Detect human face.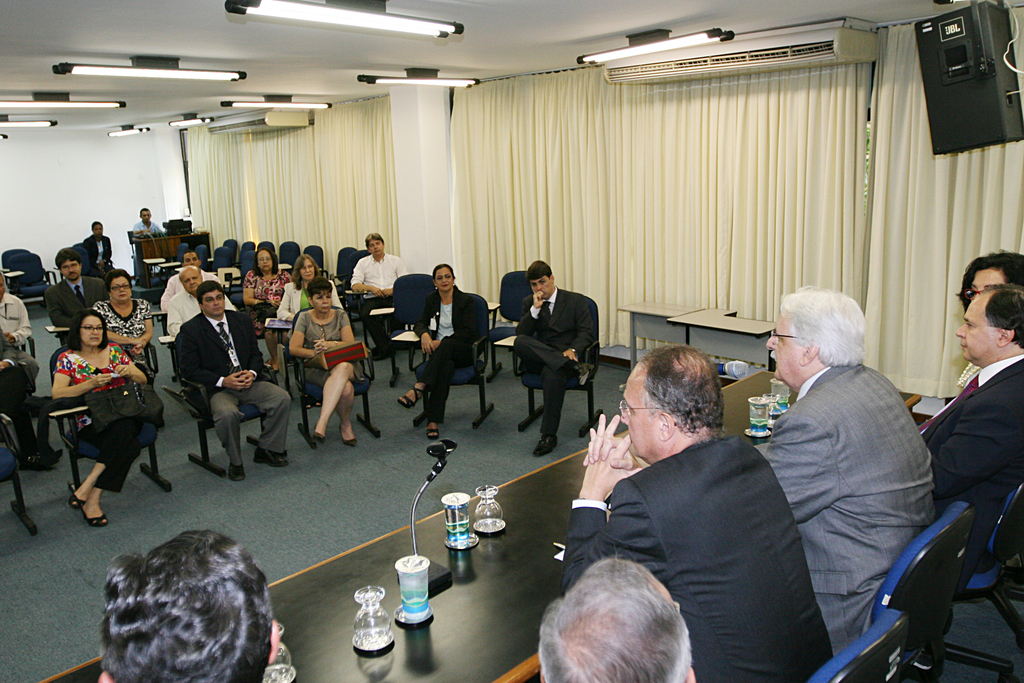
Detected at <region>109, 274, 130, 302</region>.
